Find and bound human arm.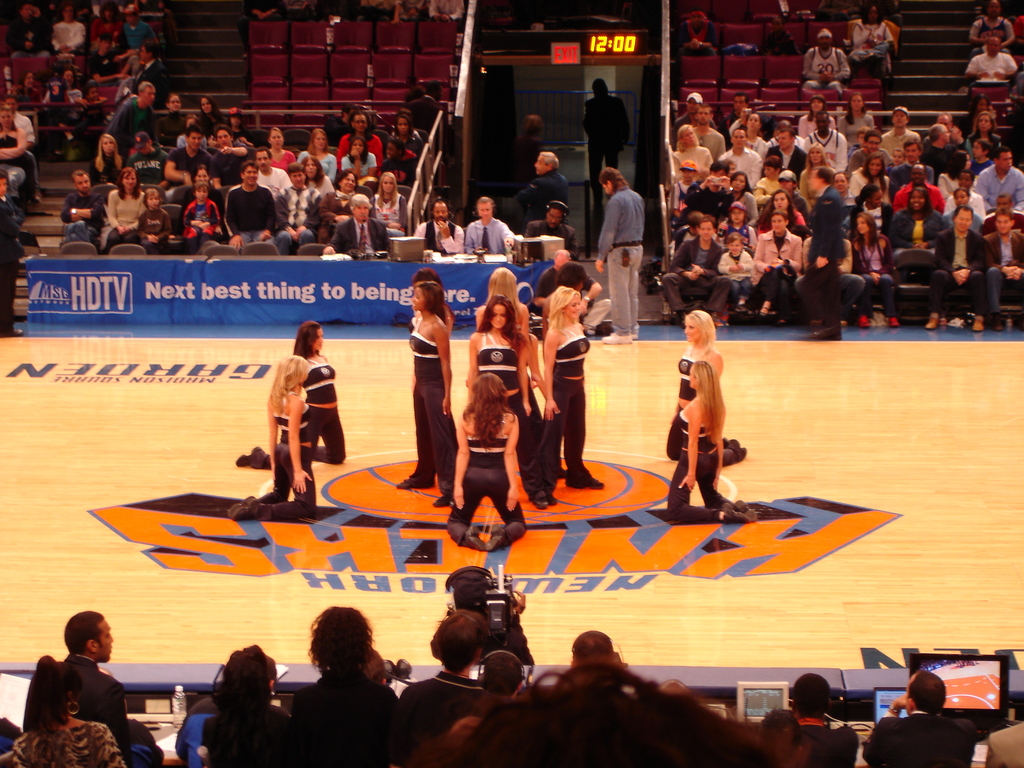
Bound: [673,404,700,495].
